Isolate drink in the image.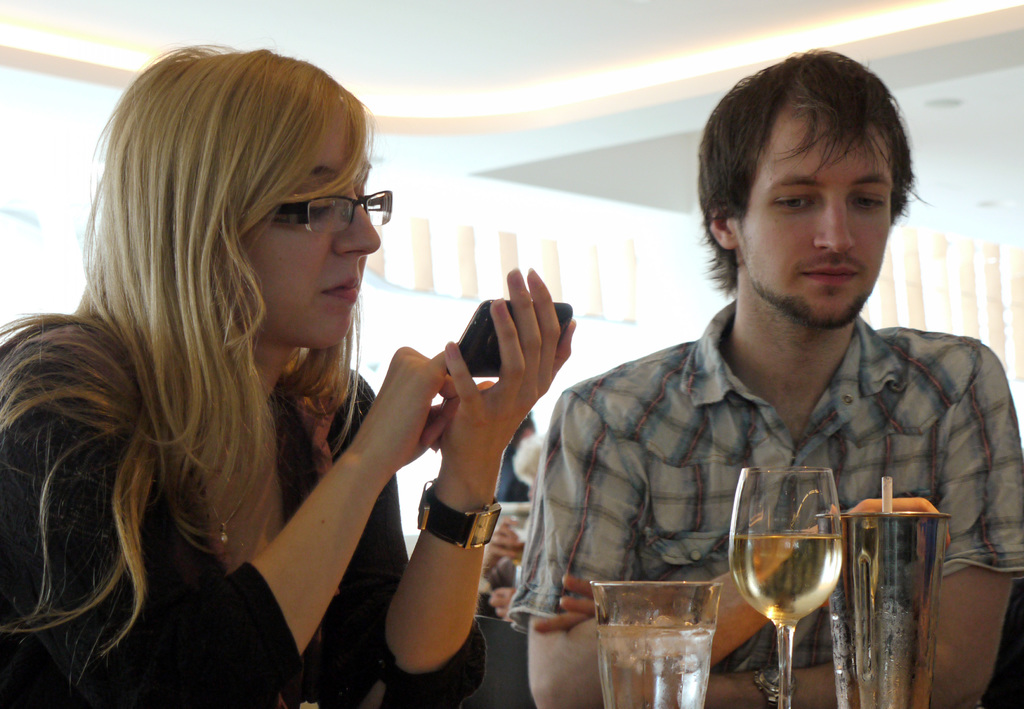
Isolated region: (593, 625, 713, 708).
